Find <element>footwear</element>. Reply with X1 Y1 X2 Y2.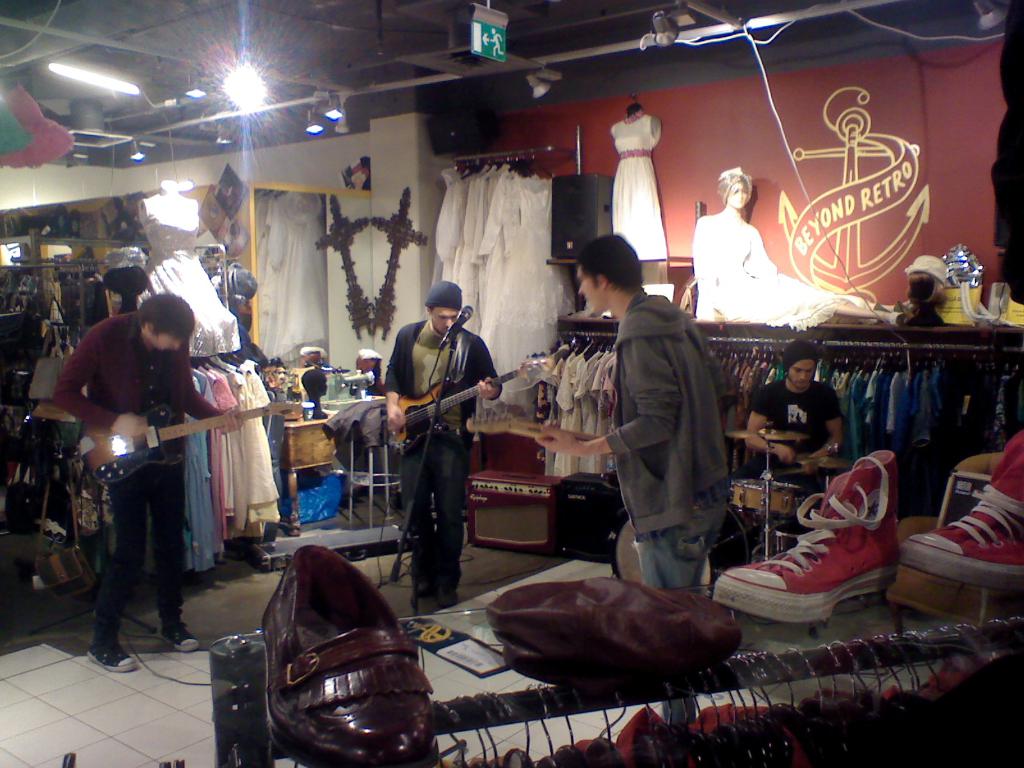
895 430 1023 589.
